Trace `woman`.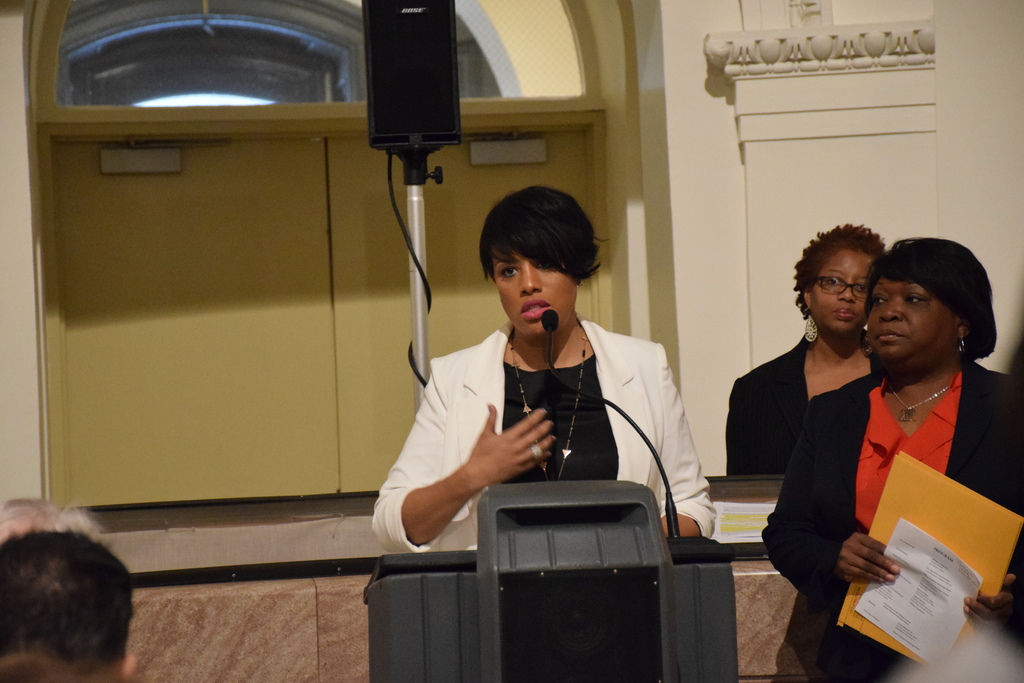
Traced to select_region(367, 185, 729, 554).
